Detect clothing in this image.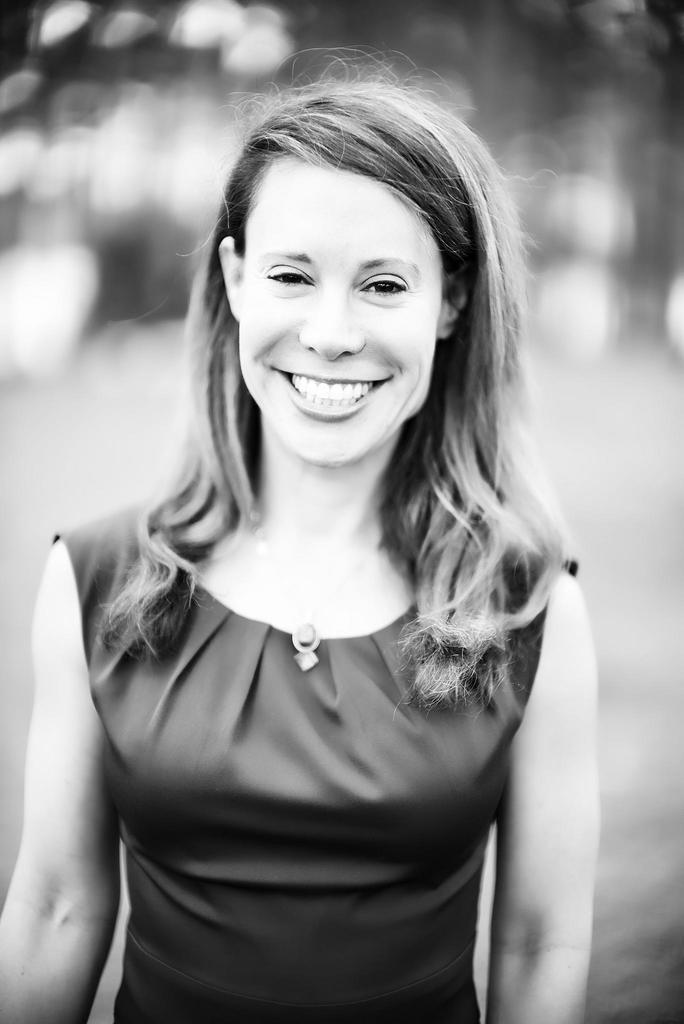
Detection: locate(31, 551, 613, 1015).
